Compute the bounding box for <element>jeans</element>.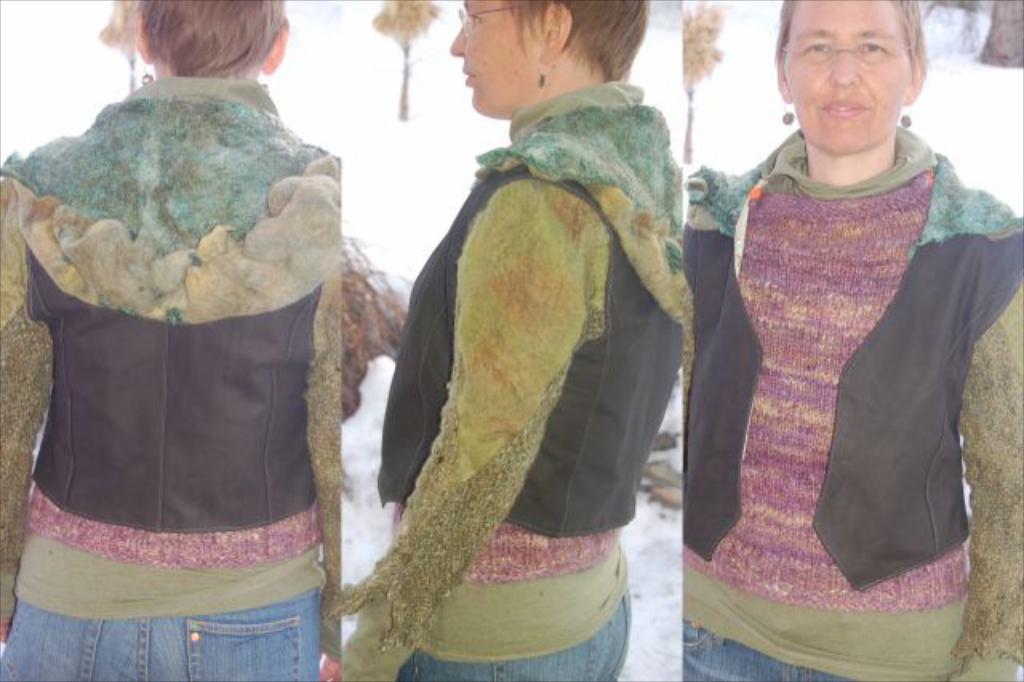
(675, 628, 864, 680).
